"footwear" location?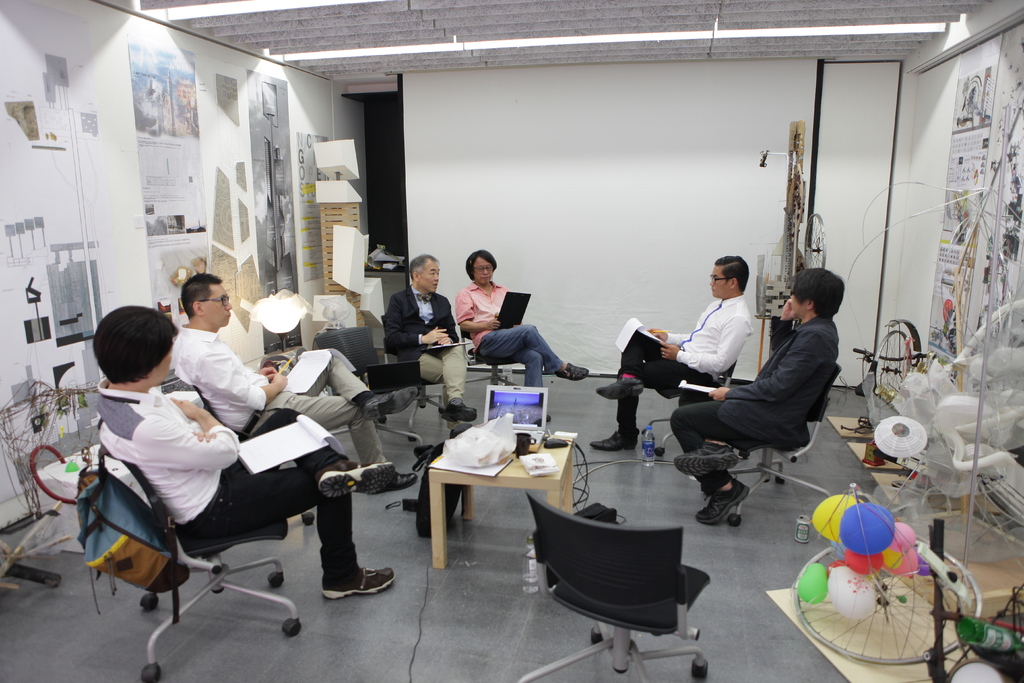
[672, 442, 739, 476]
